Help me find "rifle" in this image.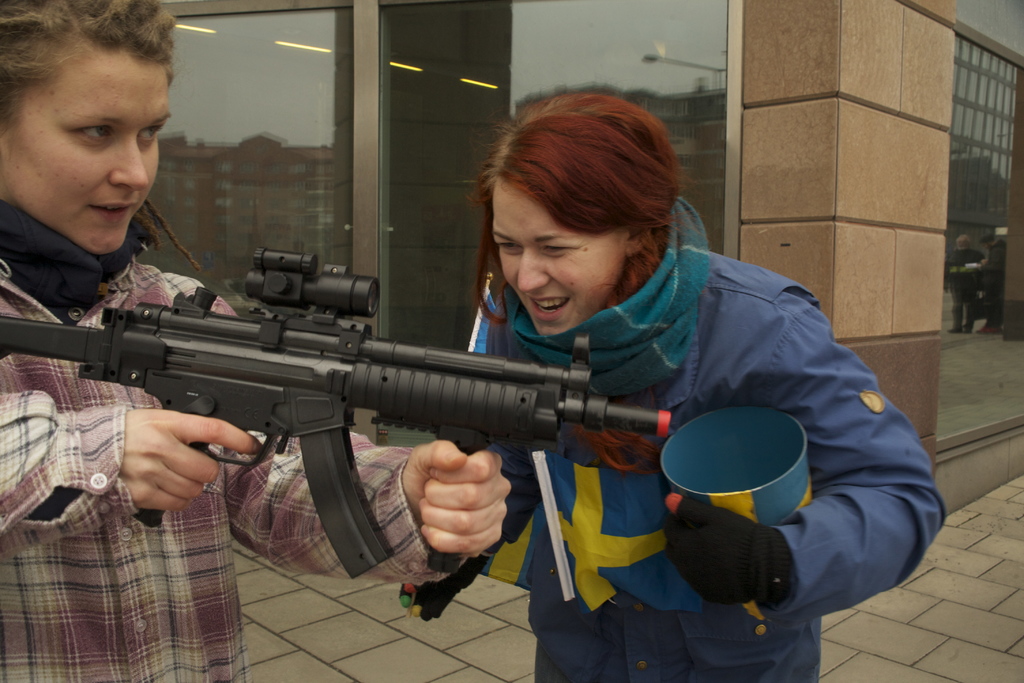
Found it: select_region(0, 245, 783, 568).
